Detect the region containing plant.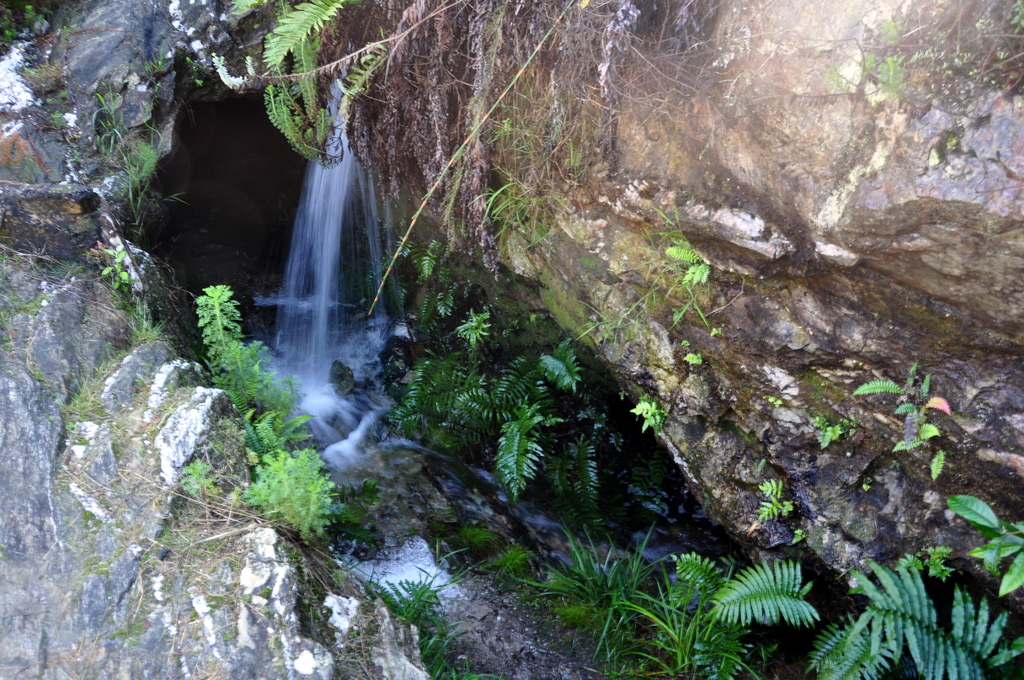
(x1=522, y1=517, x2=1023, y2=679).
